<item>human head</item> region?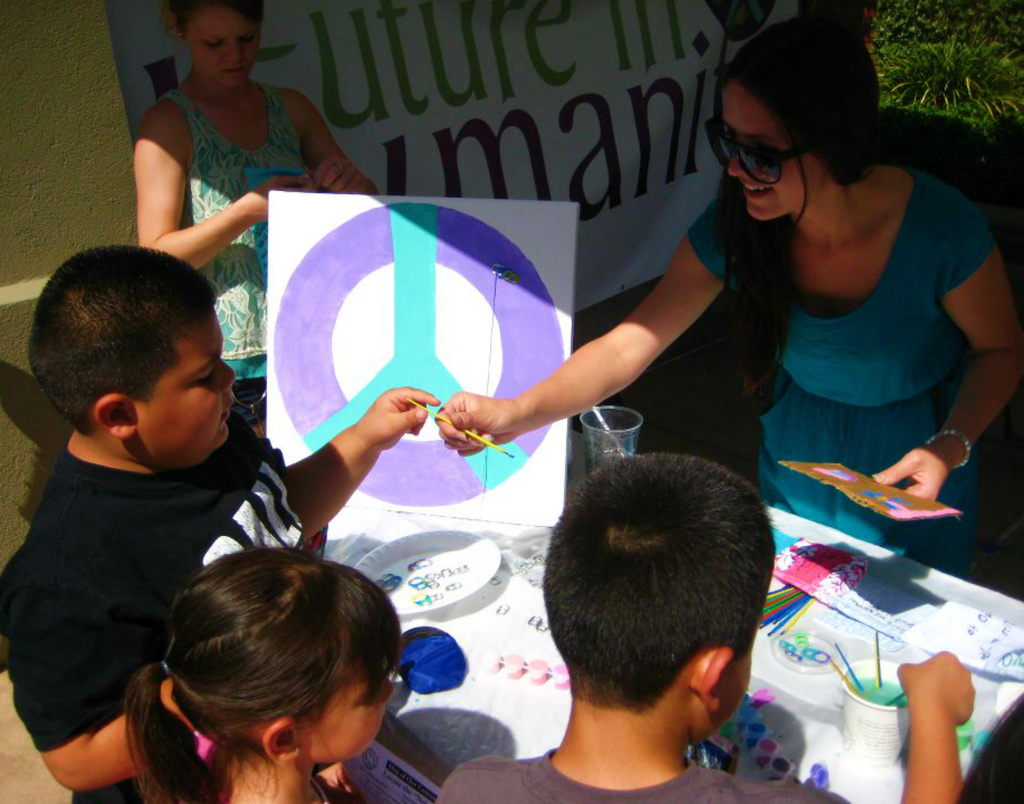
locate(22, 248, 246, 490)
